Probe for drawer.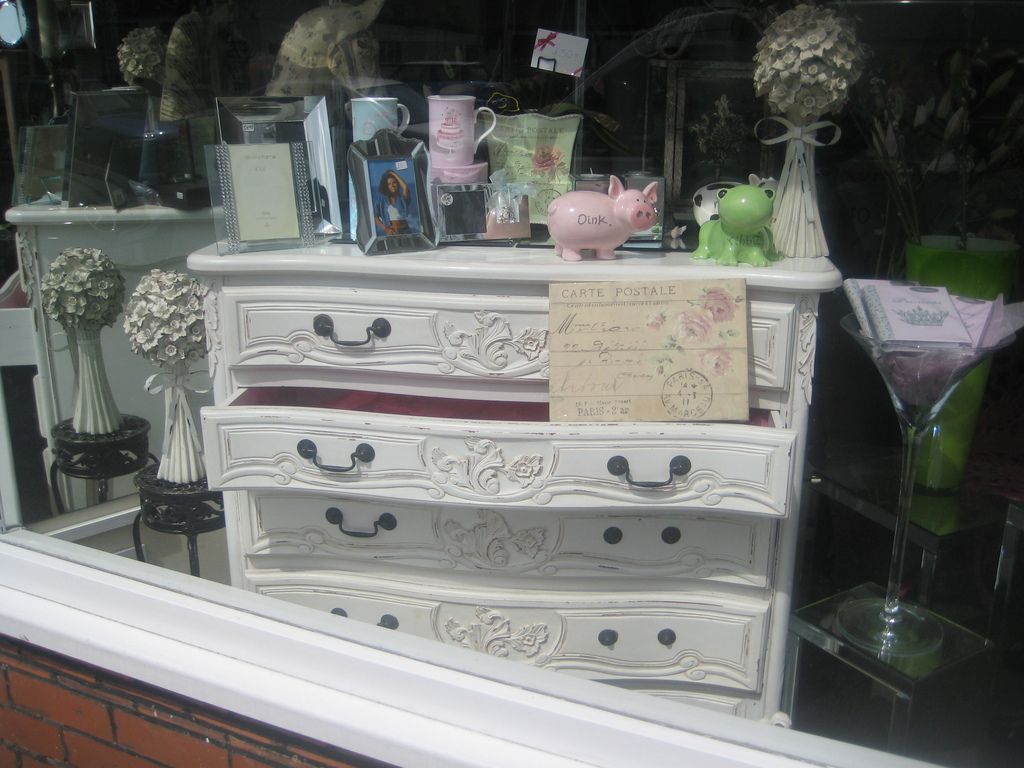
Probe result: 218,291,796,406.
